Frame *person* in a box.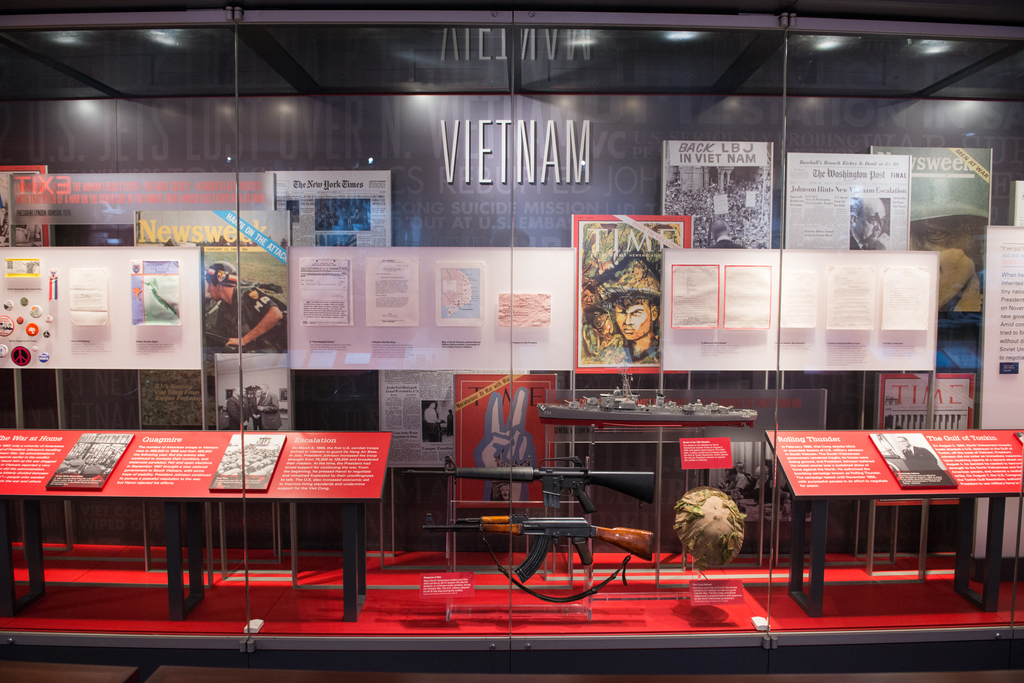
box(614, 255, 661, 369).
